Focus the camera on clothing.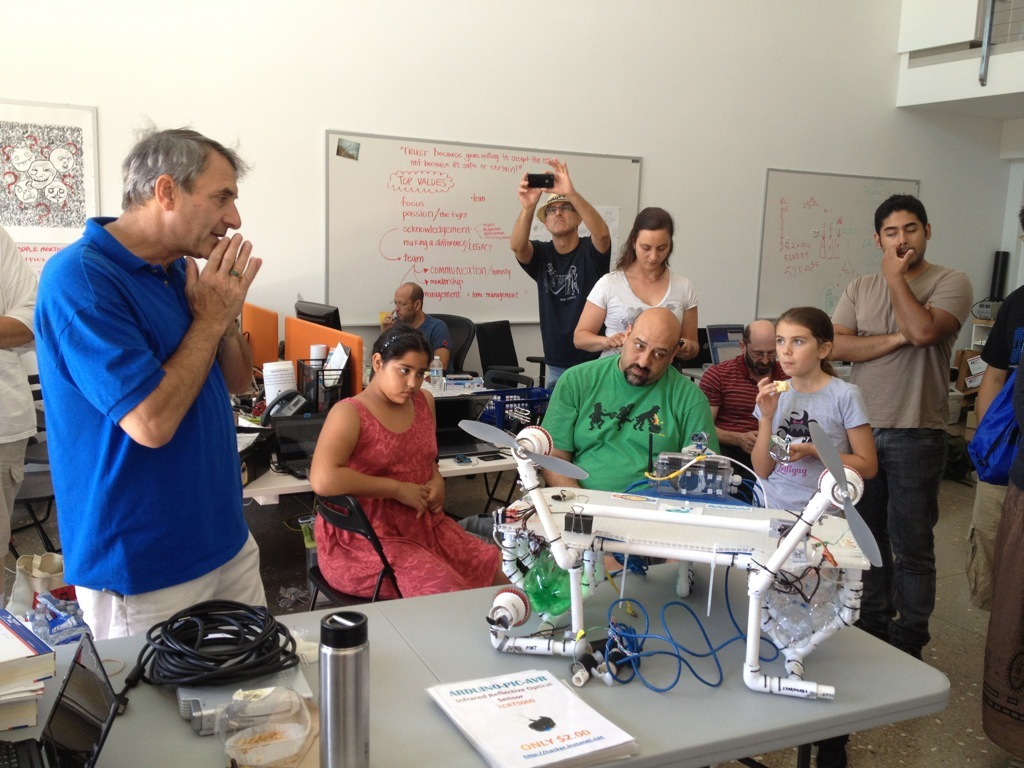
Focus region: locate(26, 184, 279, 649).
